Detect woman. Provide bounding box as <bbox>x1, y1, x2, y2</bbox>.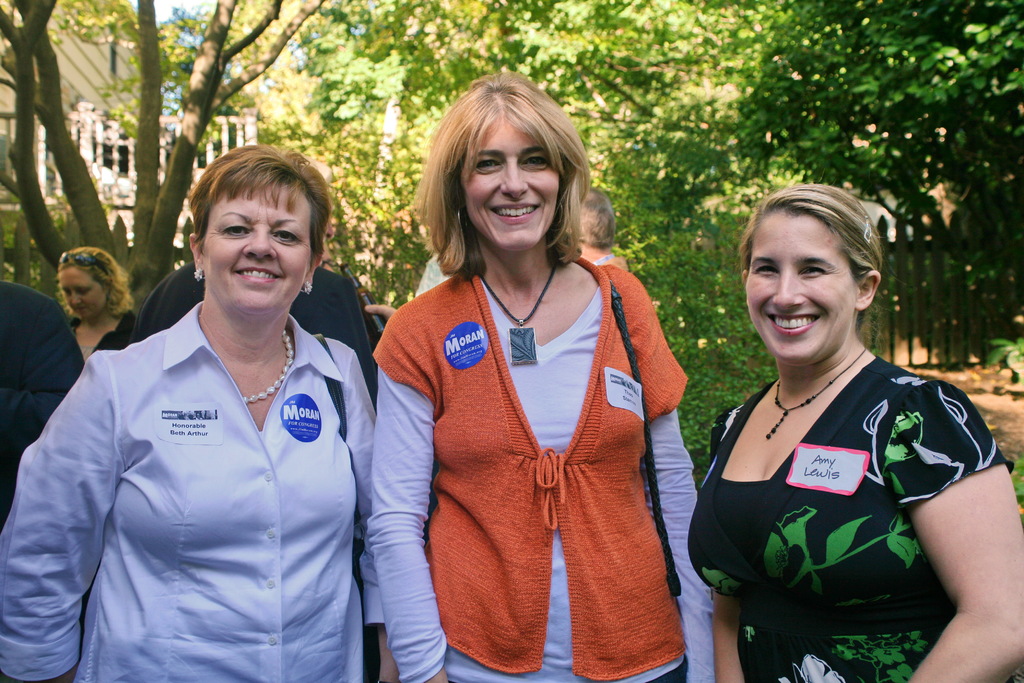
<bbox>684, 181, 1023, 682</bbox>.
